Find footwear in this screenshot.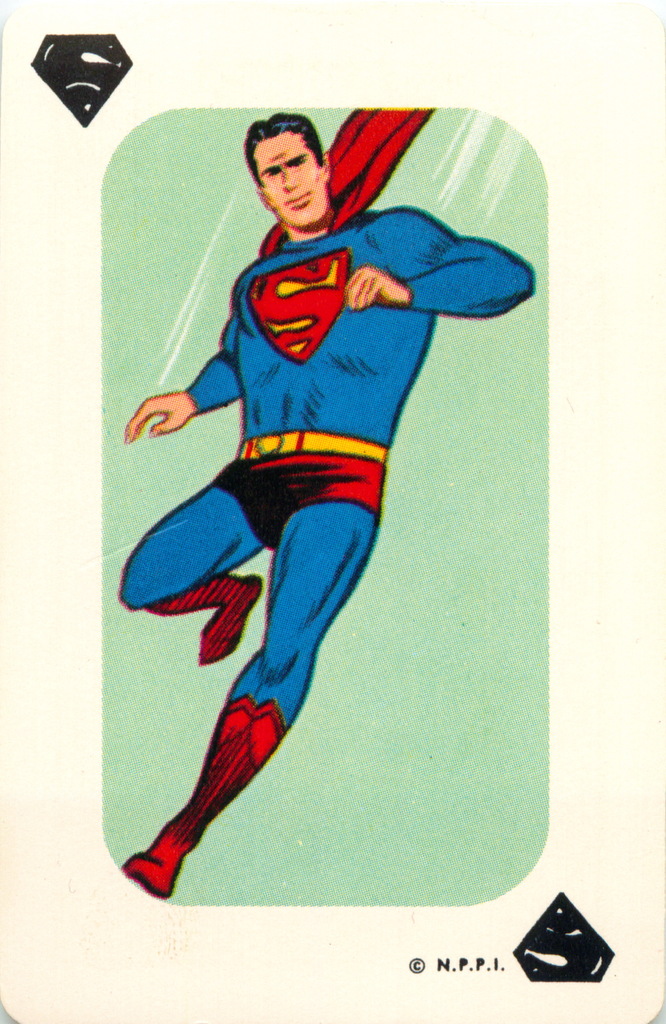
The bounding box for footwear is x1=117, y1=563, x2=269, y2=671.
